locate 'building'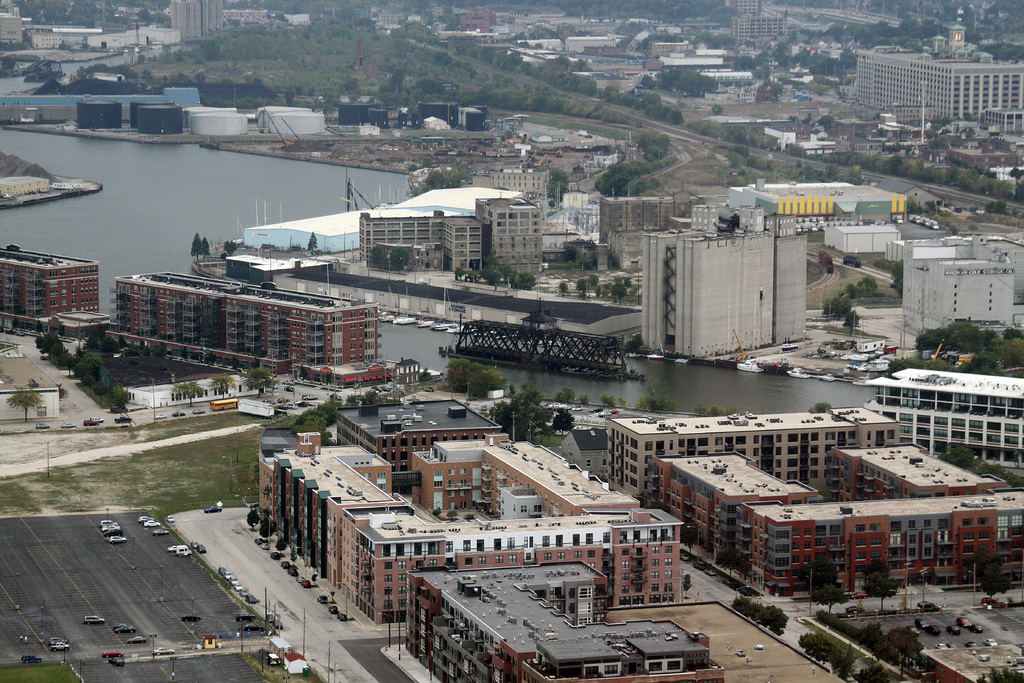
bbox=[253, 431, 687, 625]
